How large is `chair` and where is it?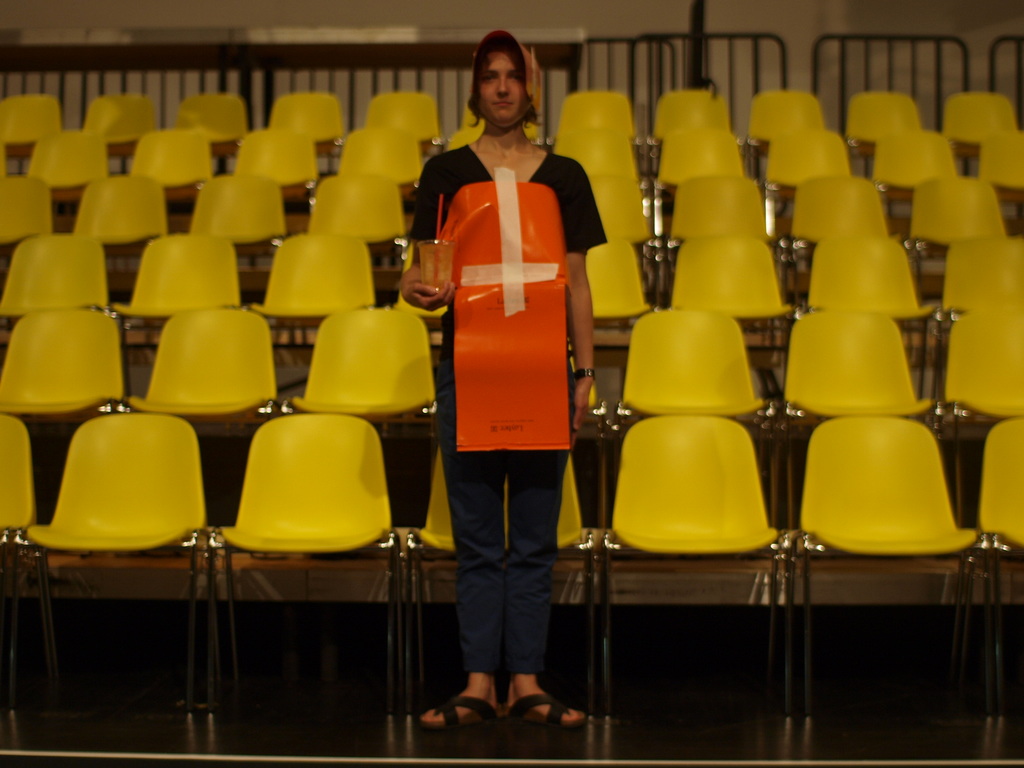
Bounding box: select_region(130, 234, 237, 318).
